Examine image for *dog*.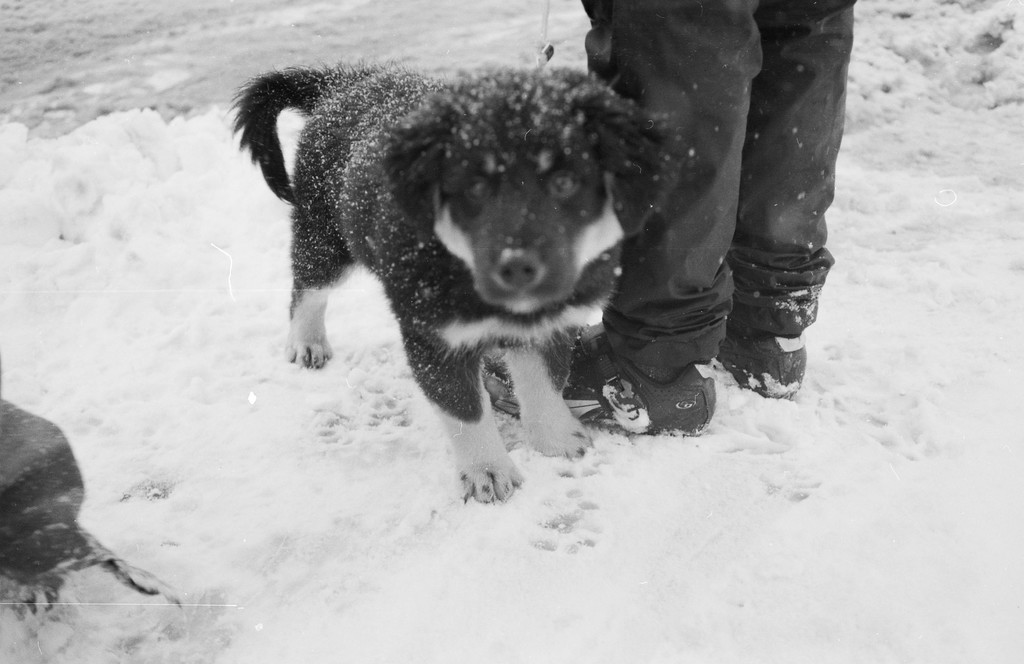
Examination result: <bbox>230, 58, 678, 502</bbox>.
